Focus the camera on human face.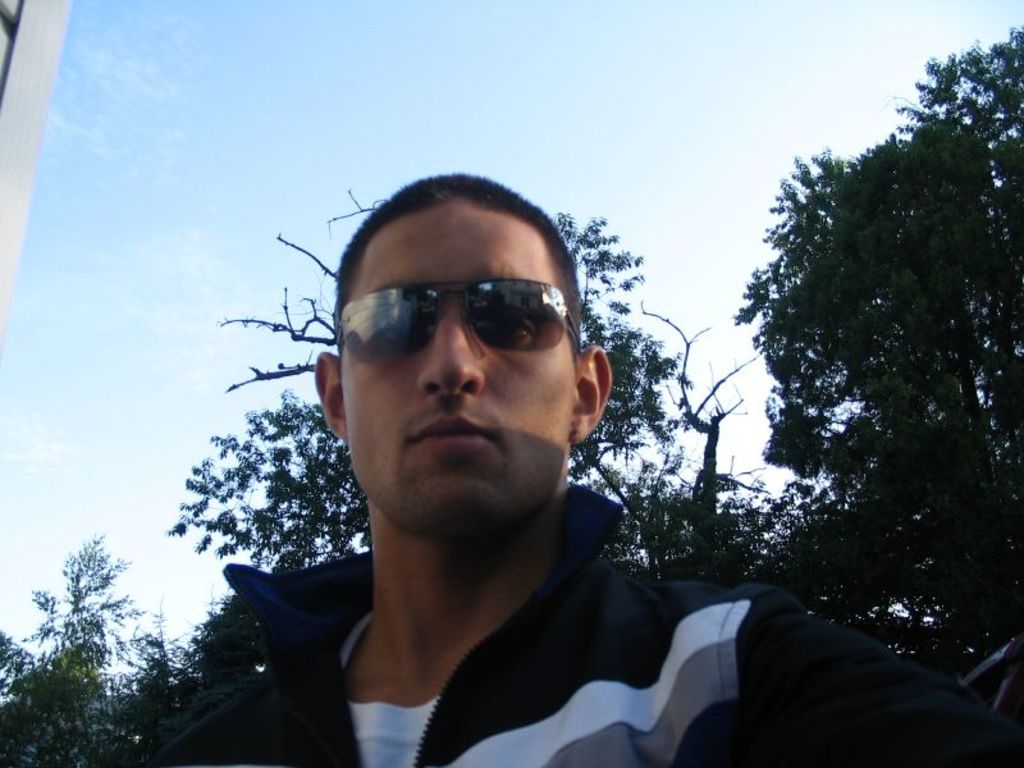
Focus region: 338, 200, 575, 534.
